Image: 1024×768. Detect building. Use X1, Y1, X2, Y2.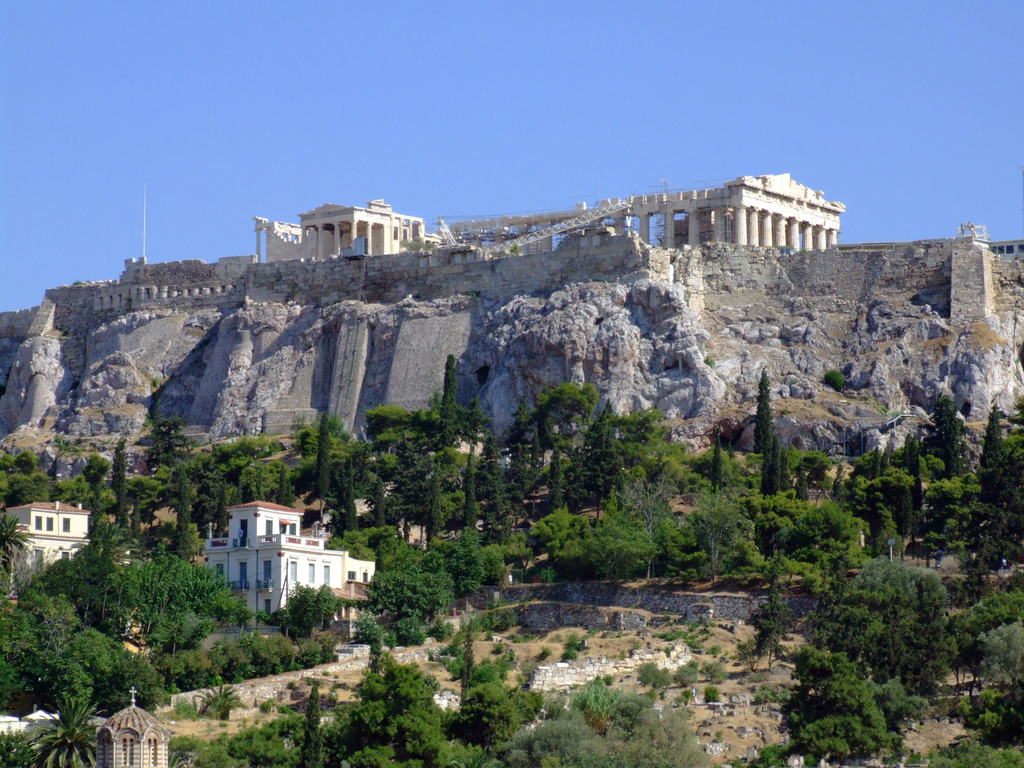
90, 684, 174, 767.
